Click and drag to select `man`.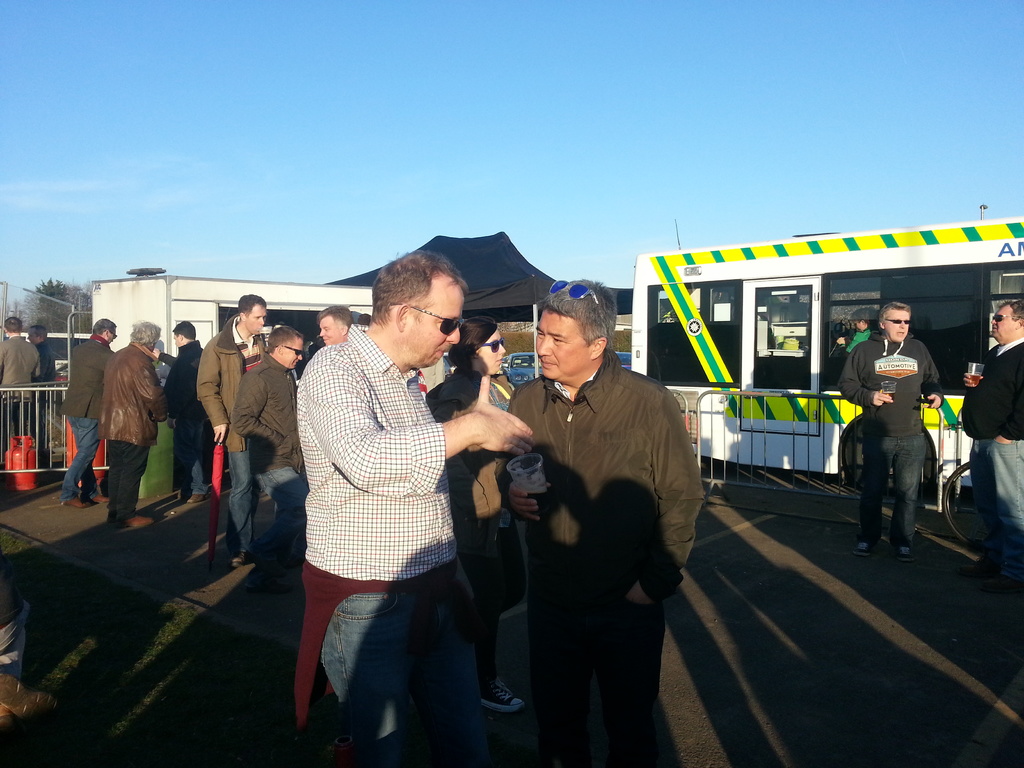
Selection: 494 276 703 762.
